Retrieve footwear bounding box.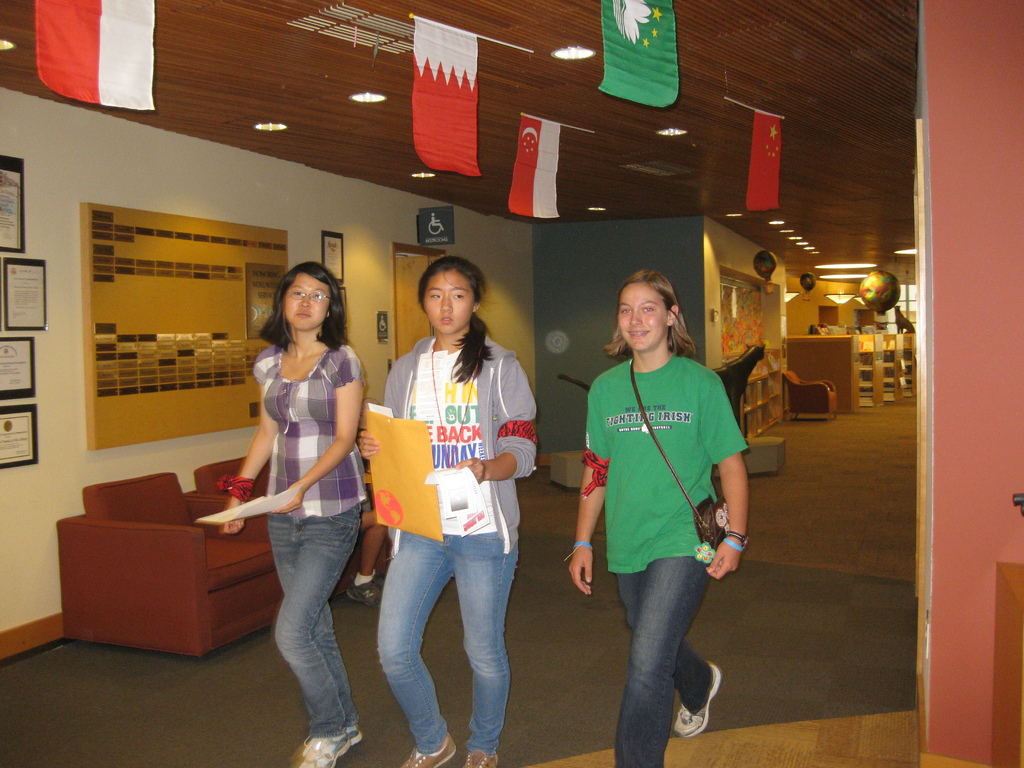
Bounding box: l=297, t=739, r=349, b=767.
